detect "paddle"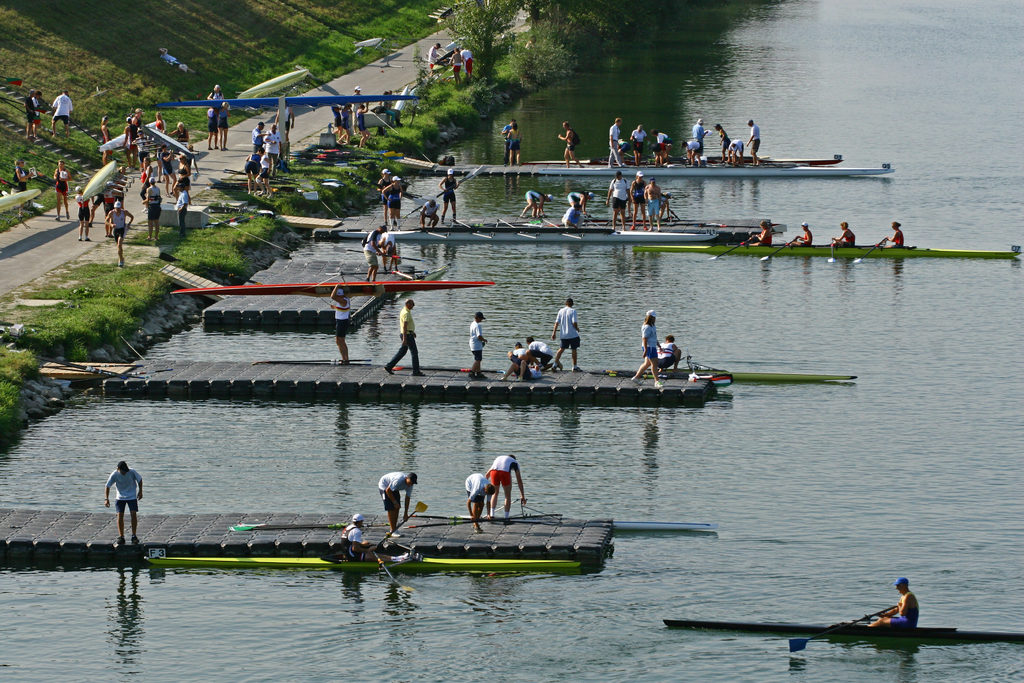
(378,503,425,551)
